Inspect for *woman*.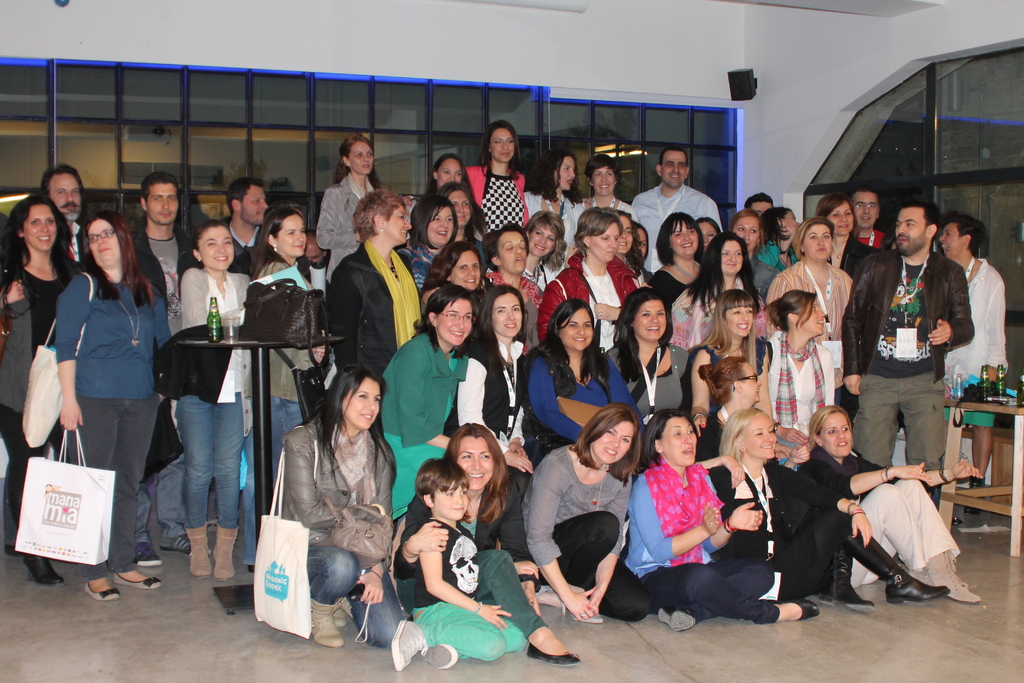
Inspection: {"left": 394, "top": 194, "right": 458, "bottom": 294}.
